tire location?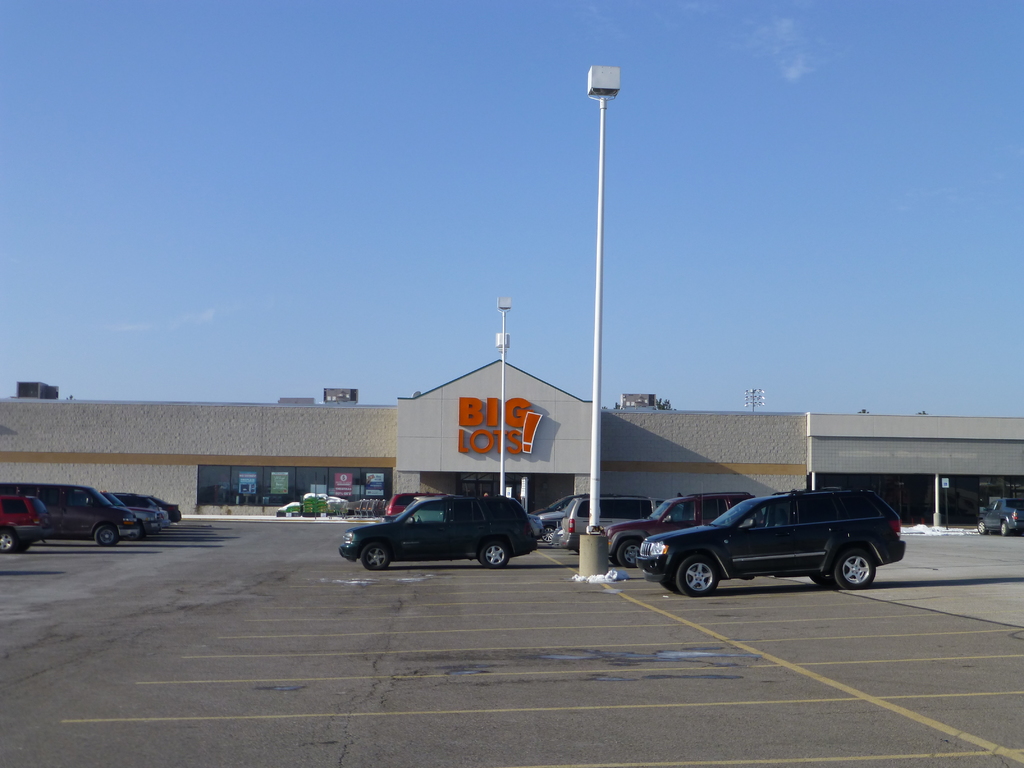
BBox(542, 525, 557, 542)
